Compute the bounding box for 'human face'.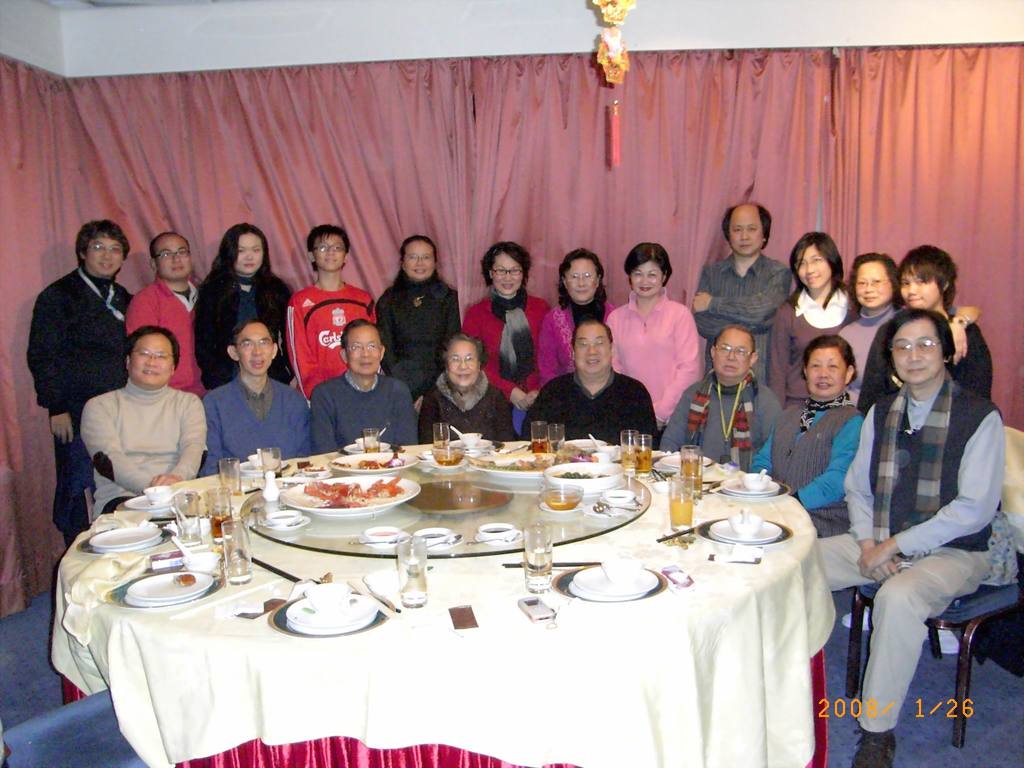
rect(446, 344, 477, 388).
